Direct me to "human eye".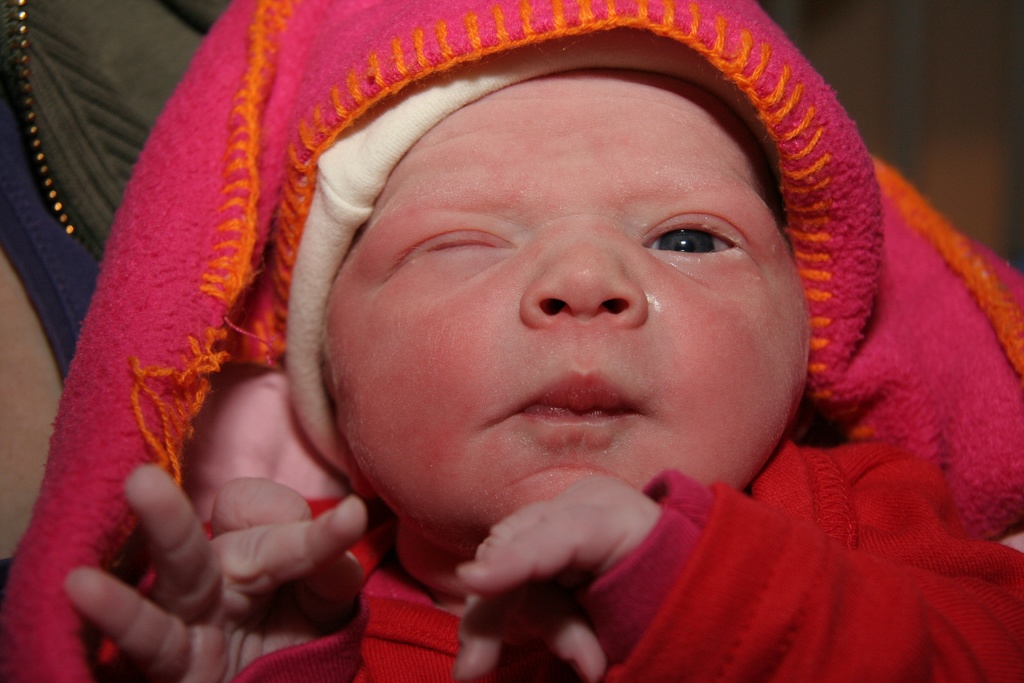
Direction: bbox(651, 211, 748, 267).
